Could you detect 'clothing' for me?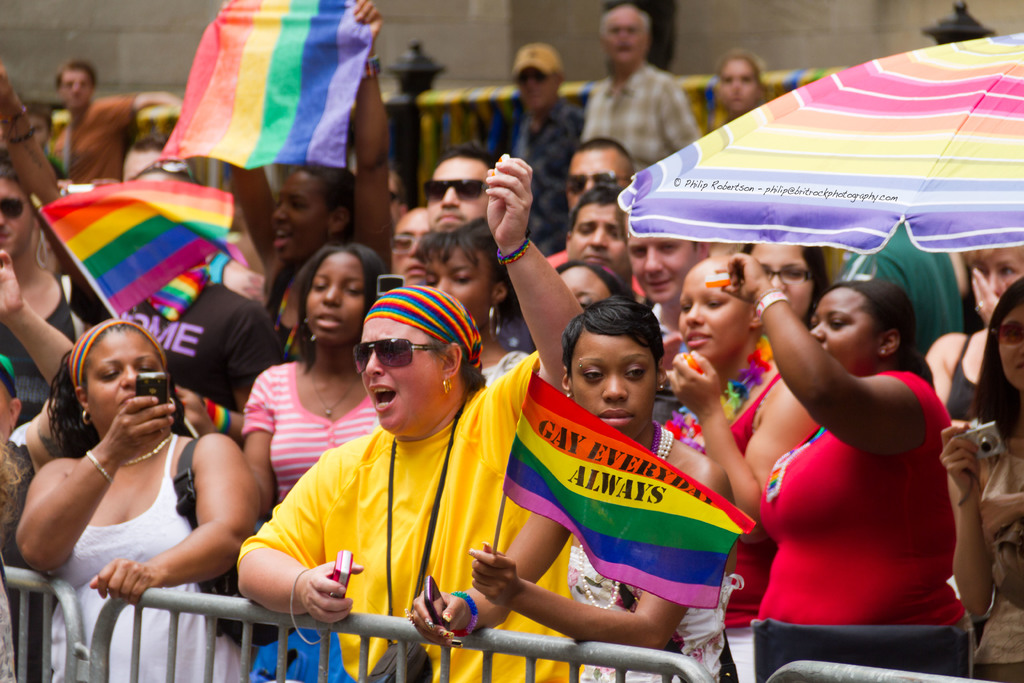
Detection result: 0:429:50:682.
